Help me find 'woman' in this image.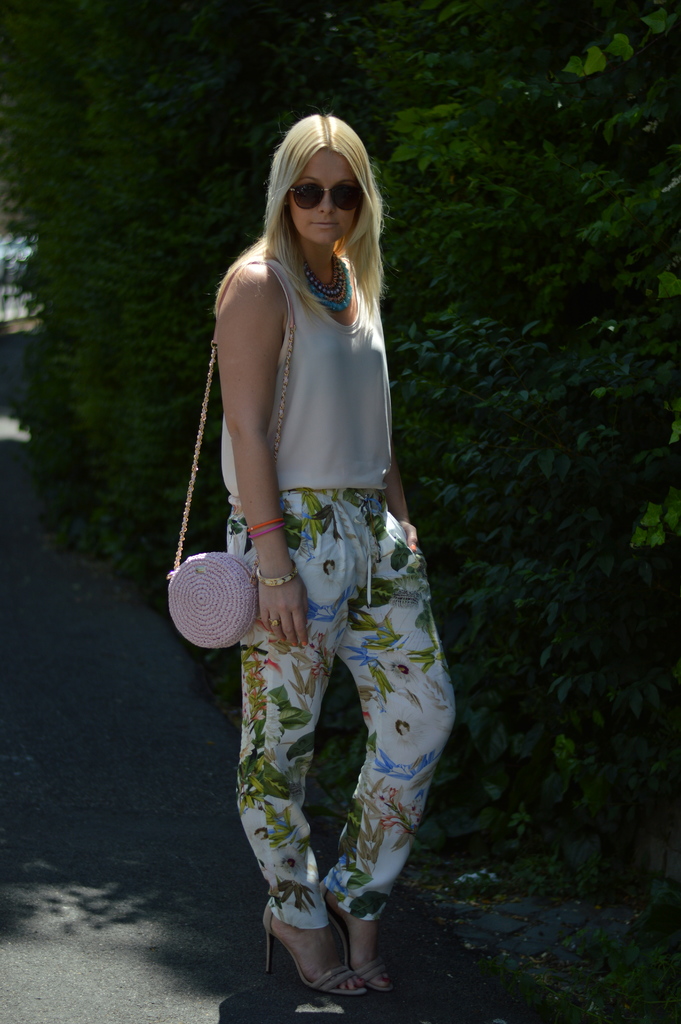
Found it: crop(165, 95, 479, 986).
